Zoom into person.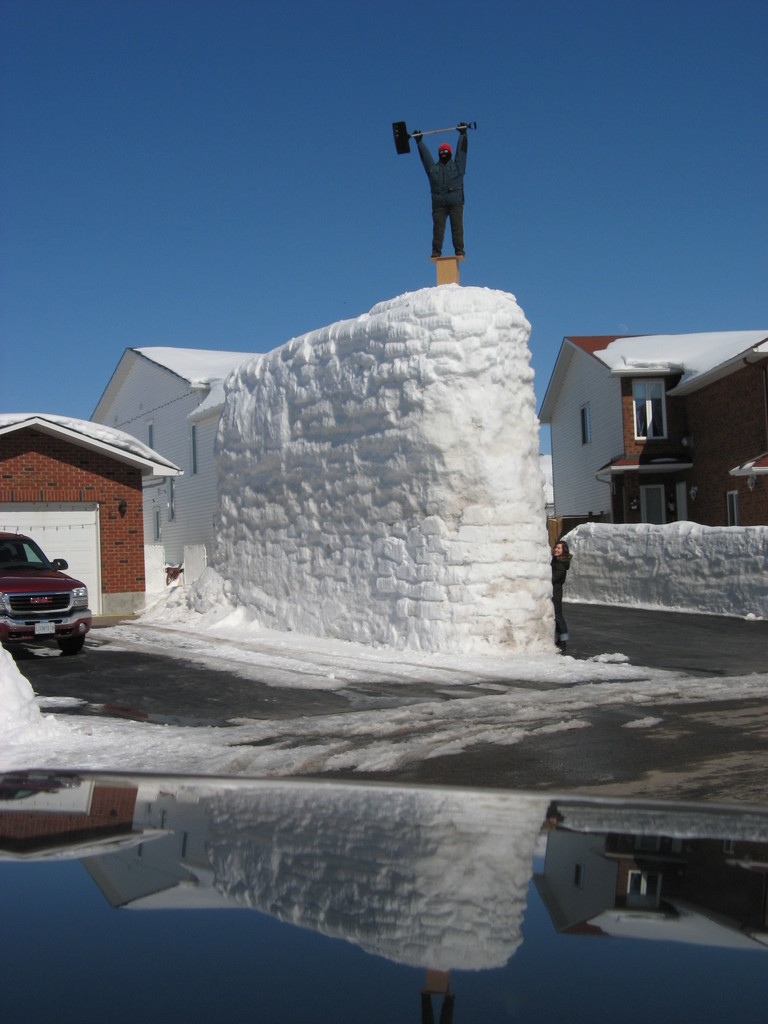
Zoom target: <region>546, 532, 576, 646</region>.
